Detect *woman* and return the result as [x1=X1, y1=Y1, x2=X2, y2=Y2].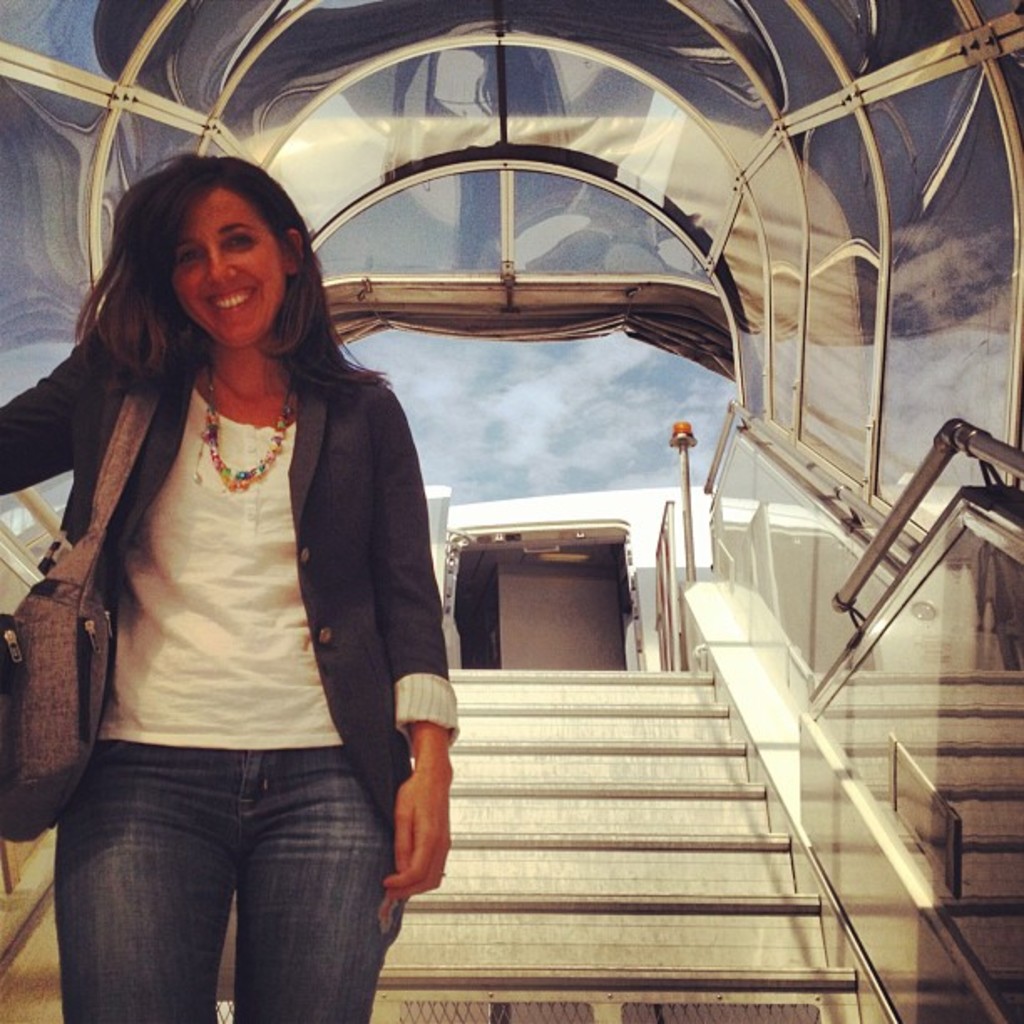
[x1=10, y1=137, x2=475, y2=999].
